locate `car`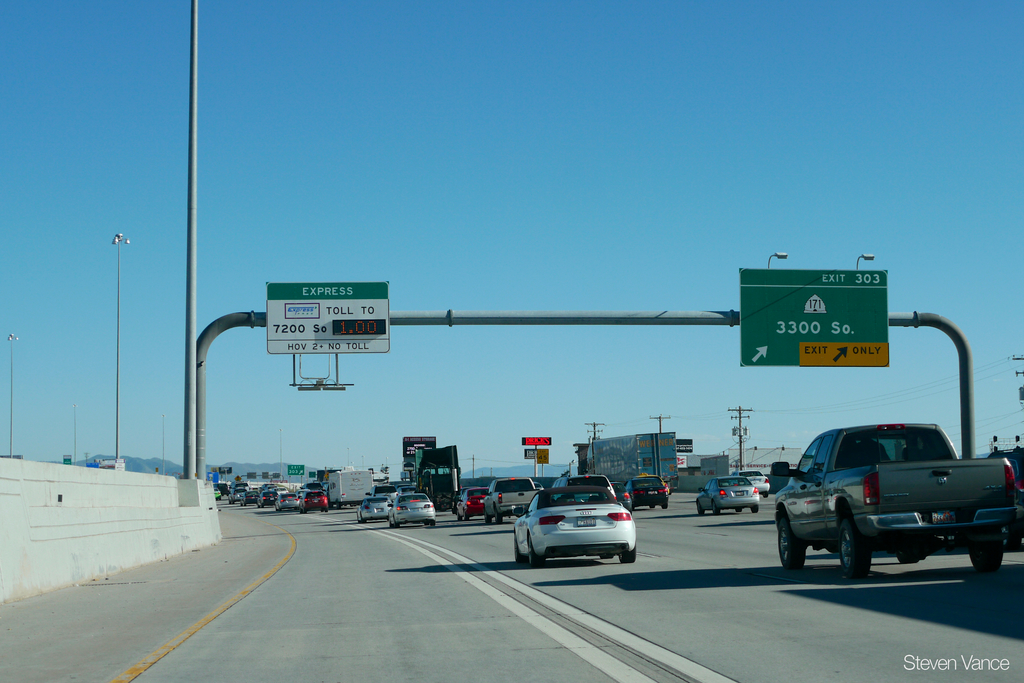
[694, 472, 761, 516]
